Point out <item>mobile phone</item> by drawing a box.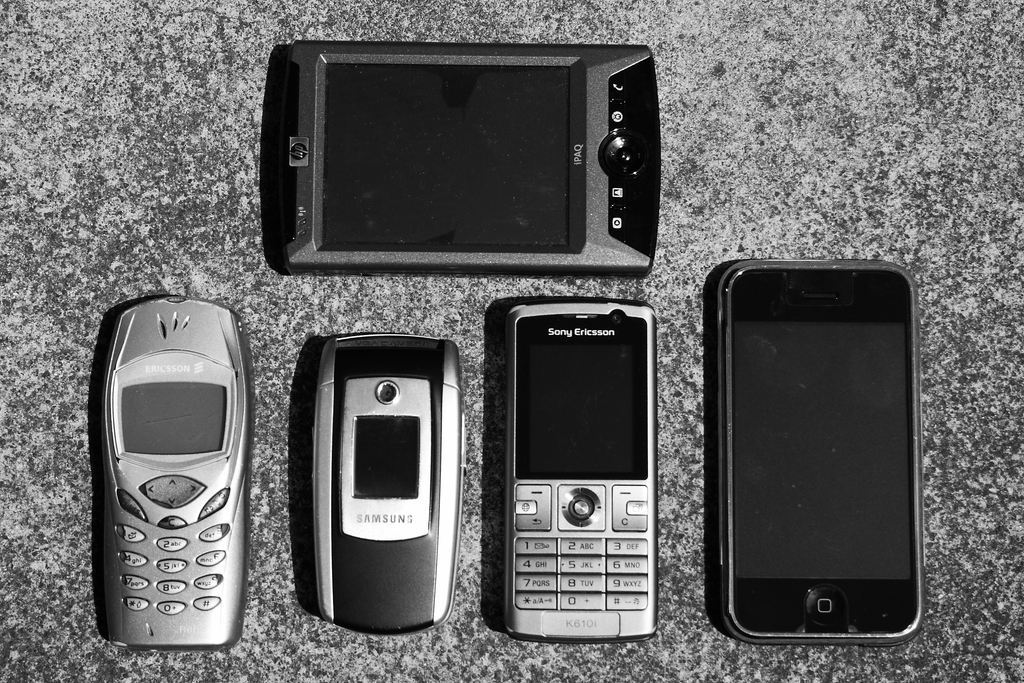
(x1=700, y1=251, x2=934, y2=665).
